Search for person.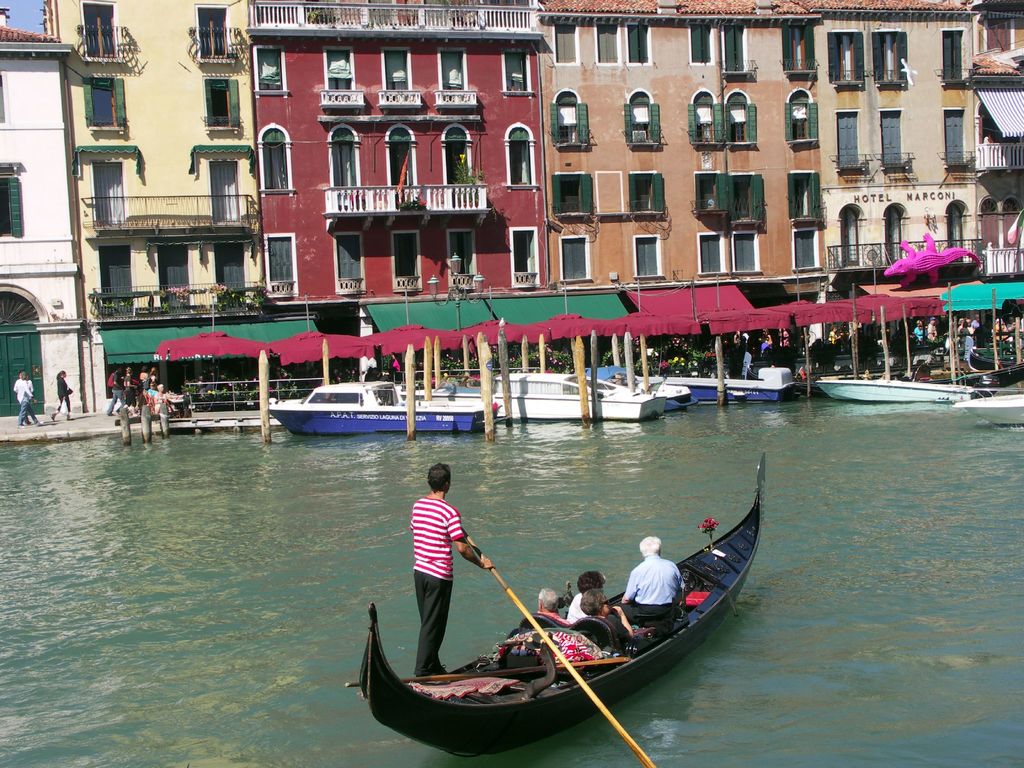
Found at [15, 373, 45, 433].
